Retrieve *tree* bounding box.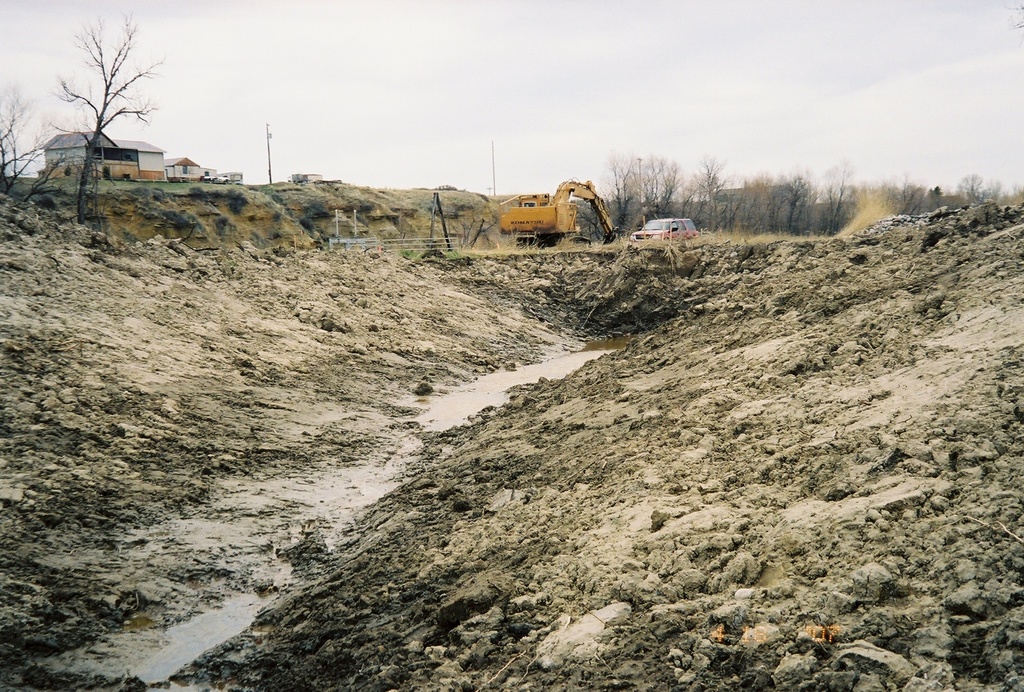
Bounding box: [x1=0, y1=82, x2=48, y2=201].
